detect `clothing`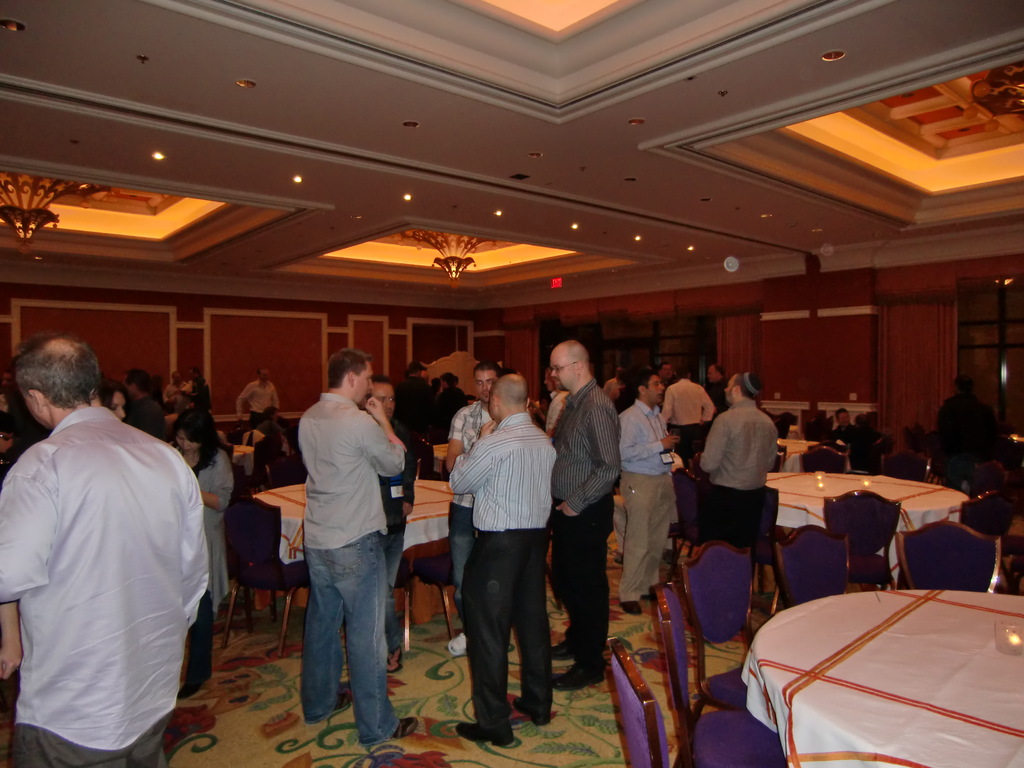
<bbox>598, 378, 618, 404</bbox>
